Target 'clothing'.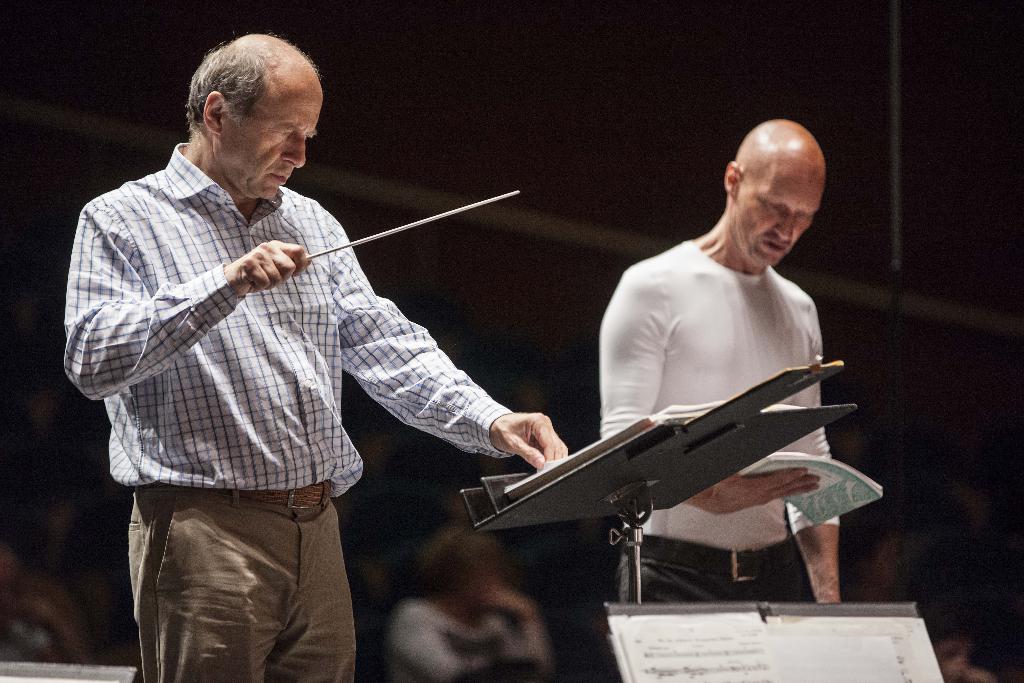
Target region: bbox(63, 131, 516, 682).
